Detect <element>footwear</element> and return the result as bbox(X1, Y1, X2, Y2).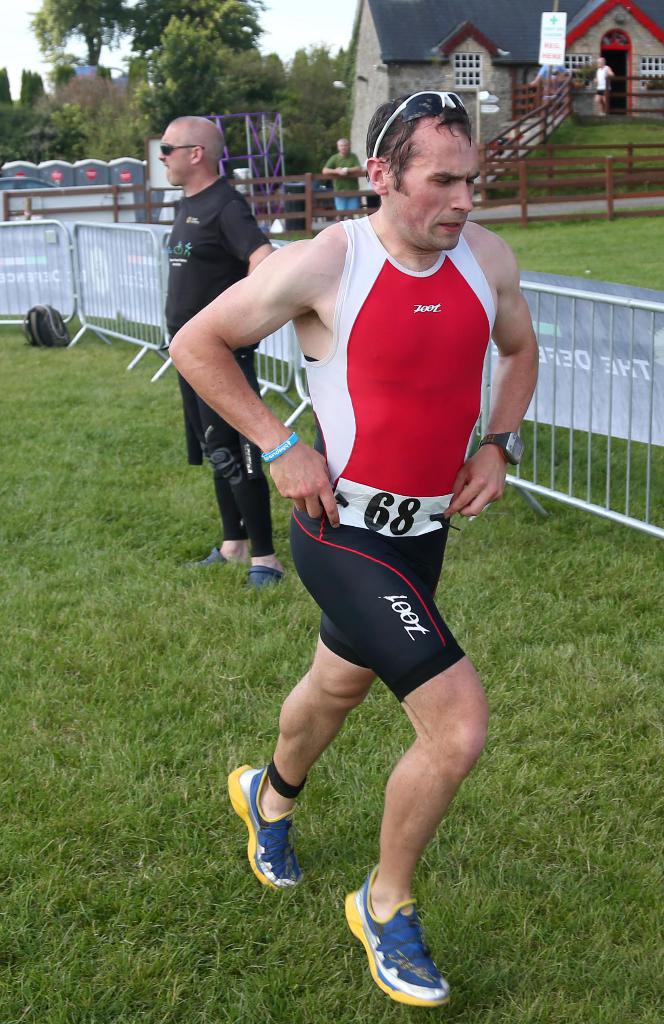
bbox(190, 545, 228, 580).
